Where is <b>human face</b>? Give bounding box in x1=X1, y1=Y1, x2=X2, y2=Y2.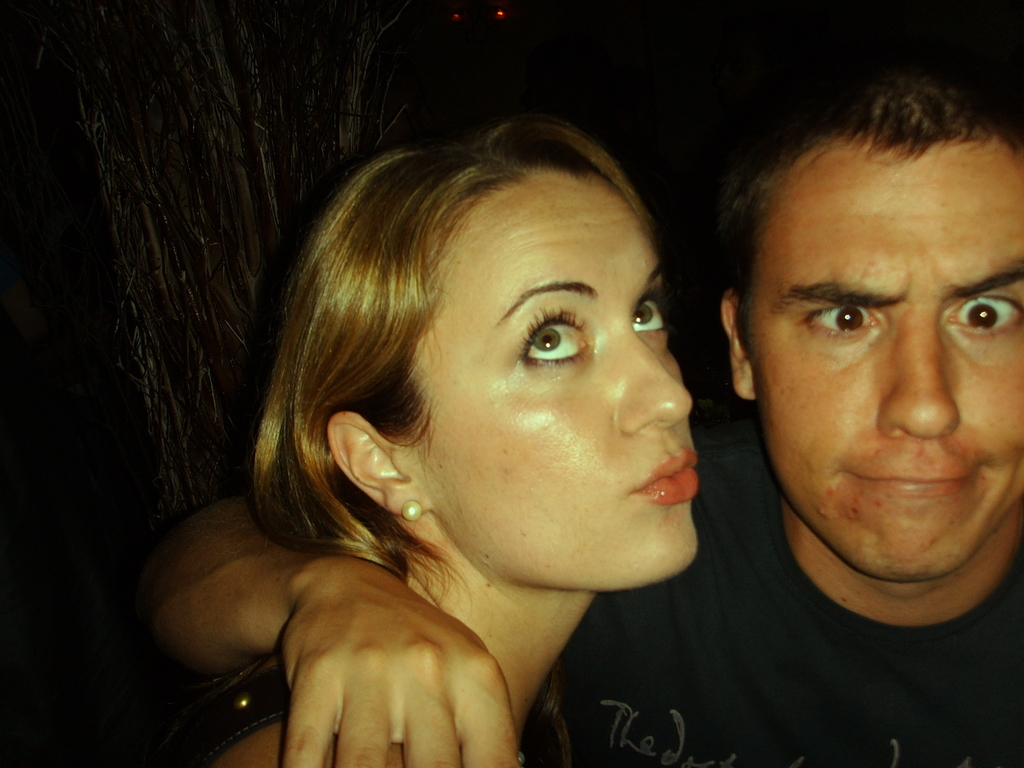
x1=424, y1=163, x2=689, y2=575.
